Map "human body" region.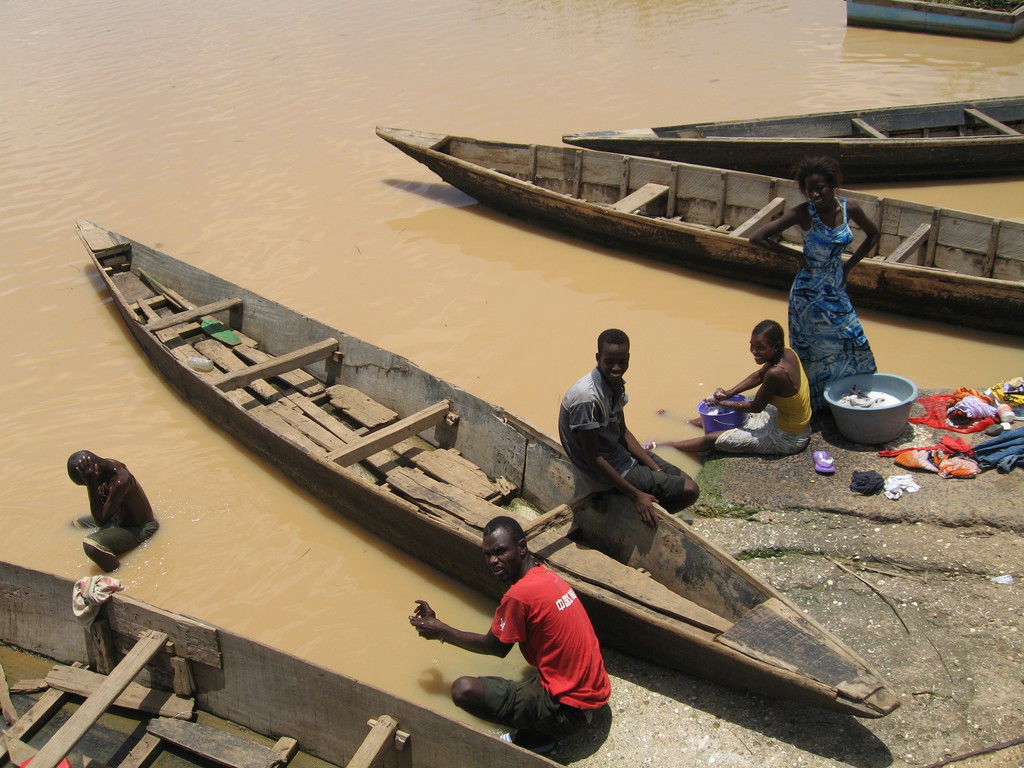
Mapped to Rect(554, 374, 700, 533).
